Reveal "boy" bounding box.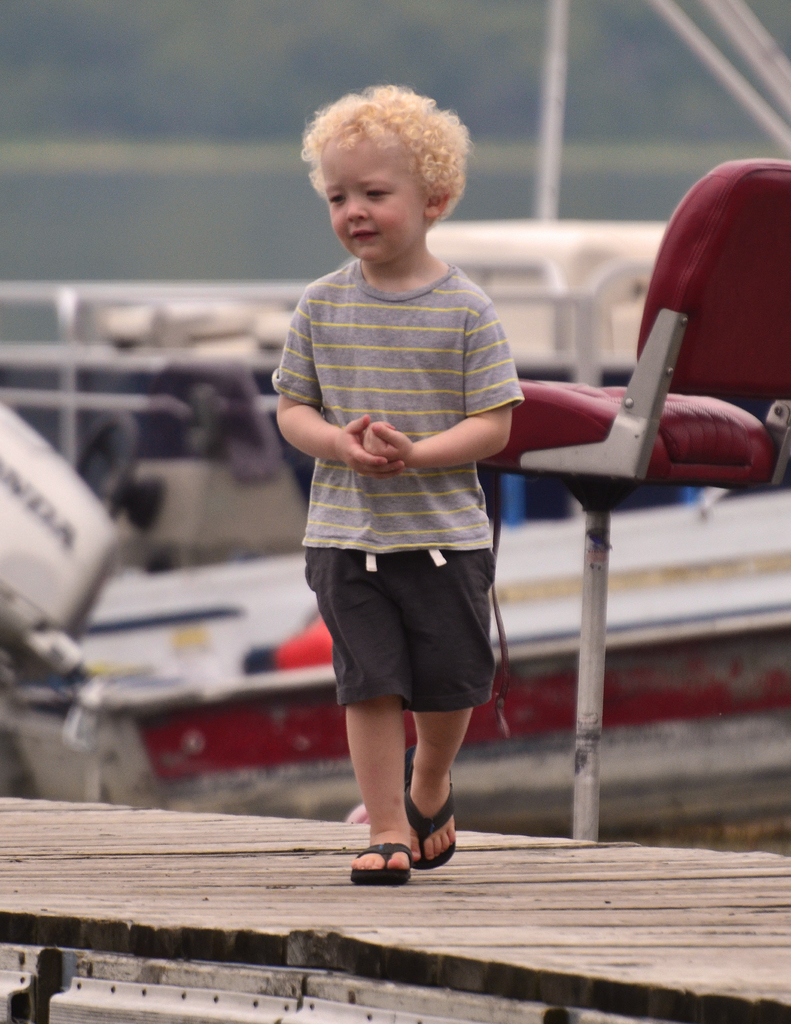
Revealed: (x1=260, y1=121, x2=542, y2=907).
